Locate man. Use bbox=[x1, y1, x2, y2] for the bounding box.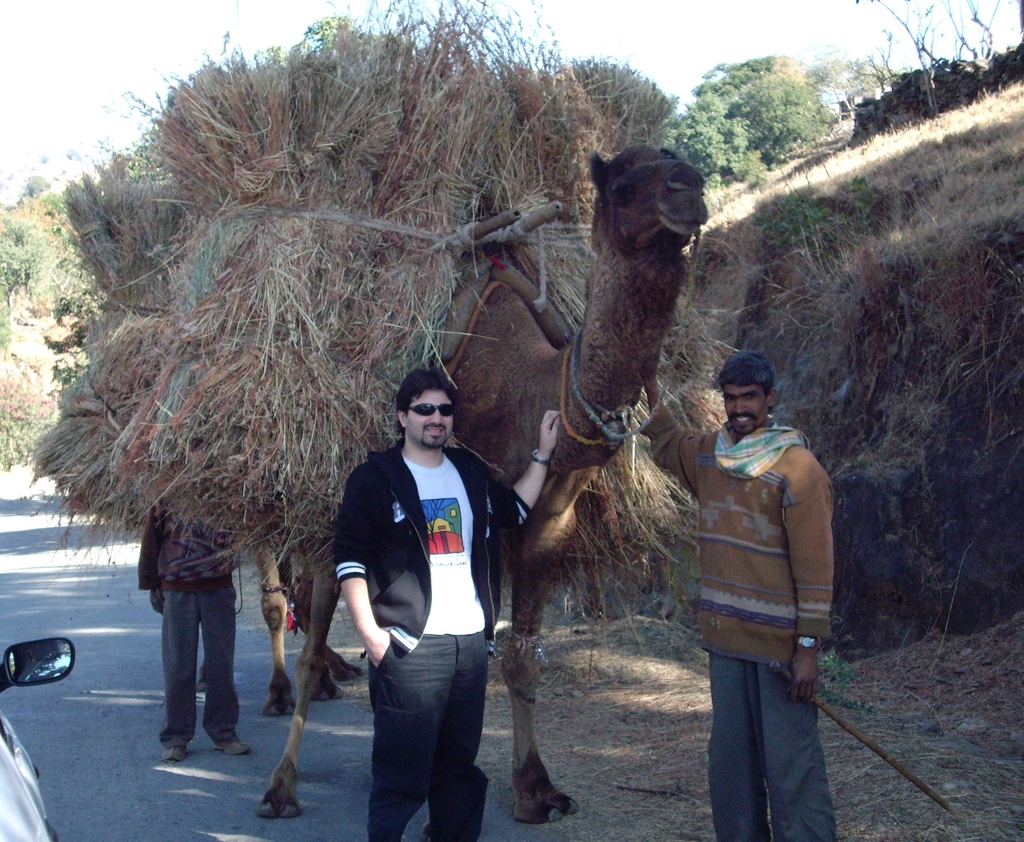
bbox=[663, 342, 861, 828].
